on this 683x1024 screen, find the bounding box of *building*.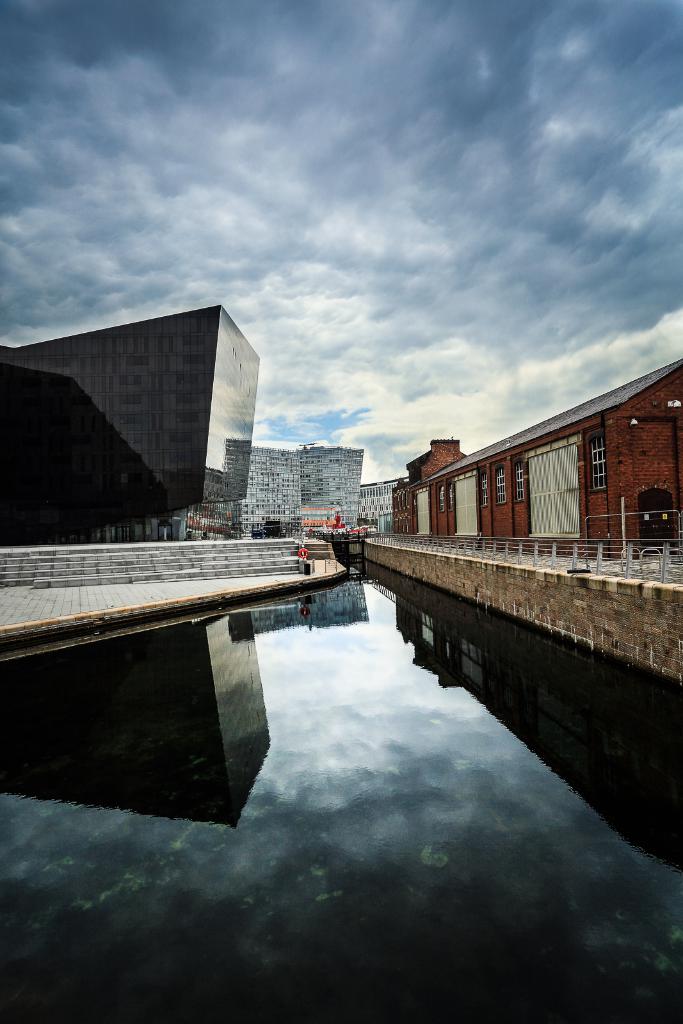
Bounding box: 392 371 682 561.
